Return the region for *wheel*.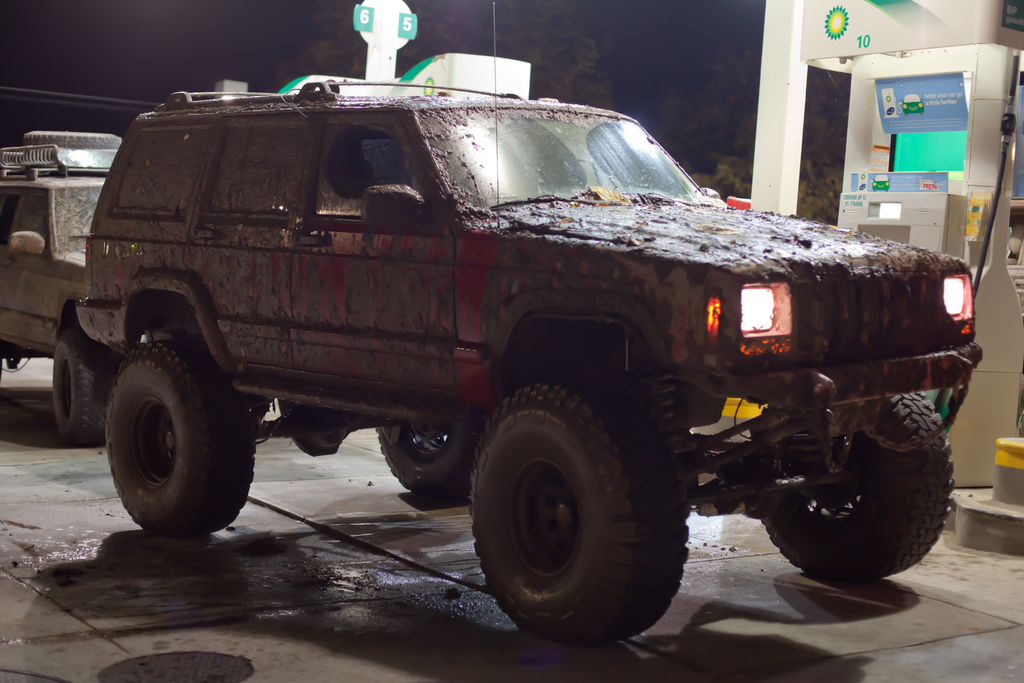
l=755, t=393, r=957, b=589.
